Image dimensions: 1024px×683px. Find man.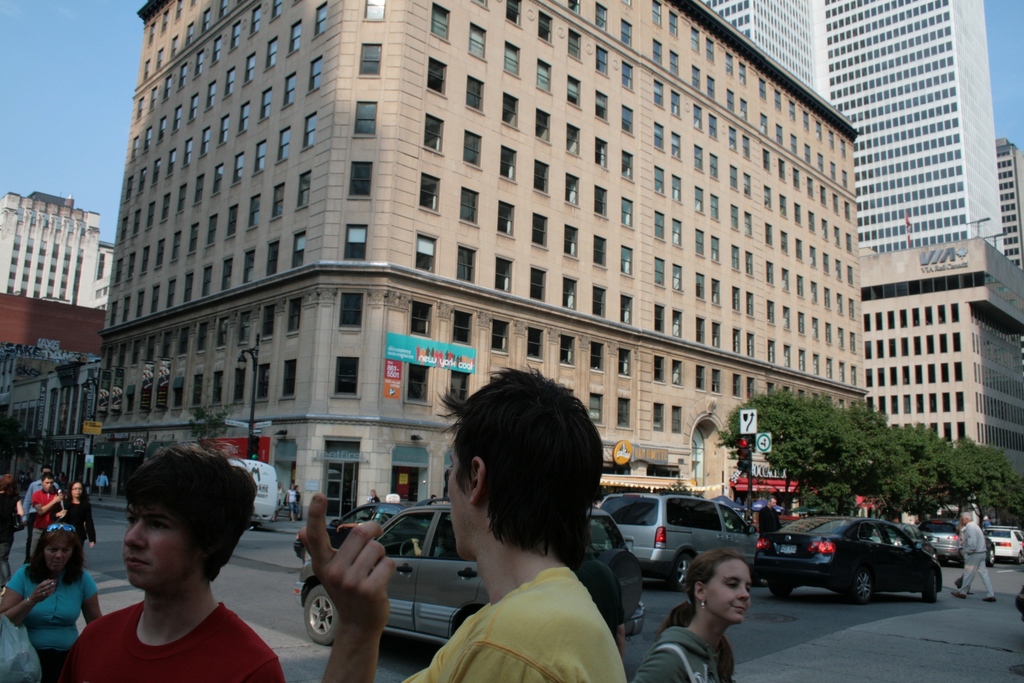
<box>297,360,625,682</box>.
